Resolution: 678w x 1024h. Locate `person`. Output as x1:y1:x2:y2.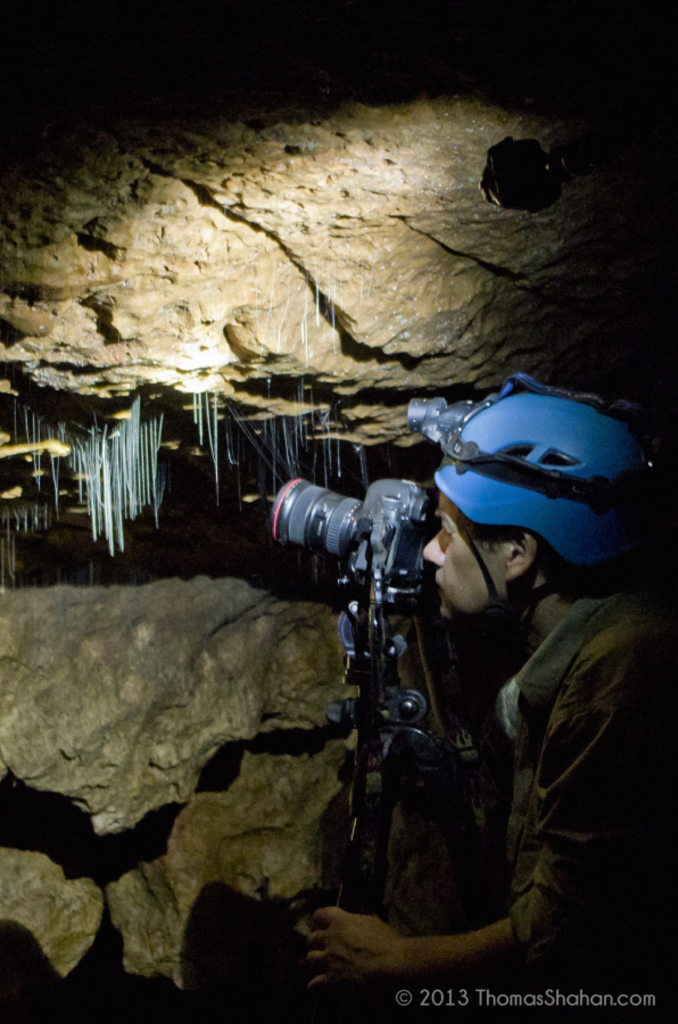
304:387:677:1023.
